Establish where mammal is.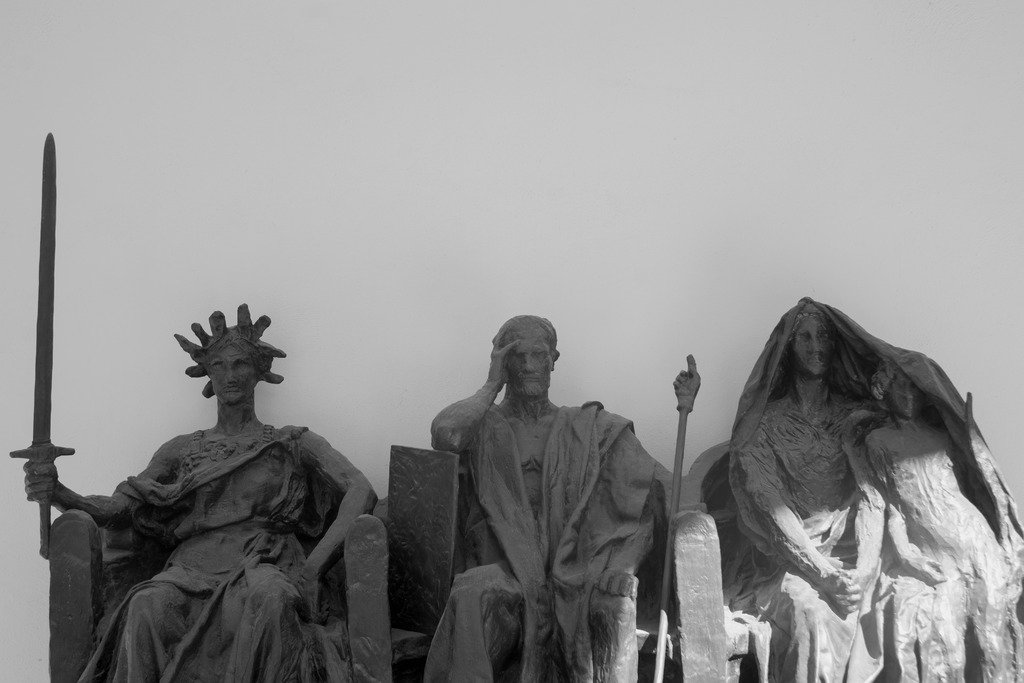
Established at select_region(863, 356, 1016, 682).
